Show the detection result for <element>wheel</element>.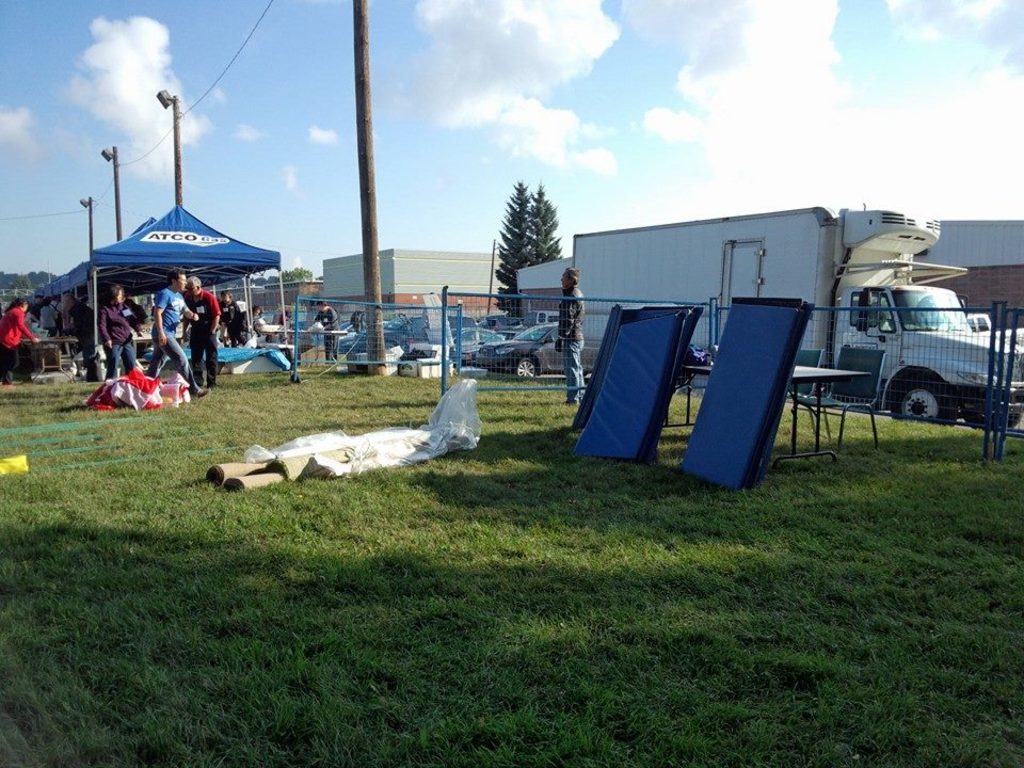
<region>514, 356, 540, 378</region>.
